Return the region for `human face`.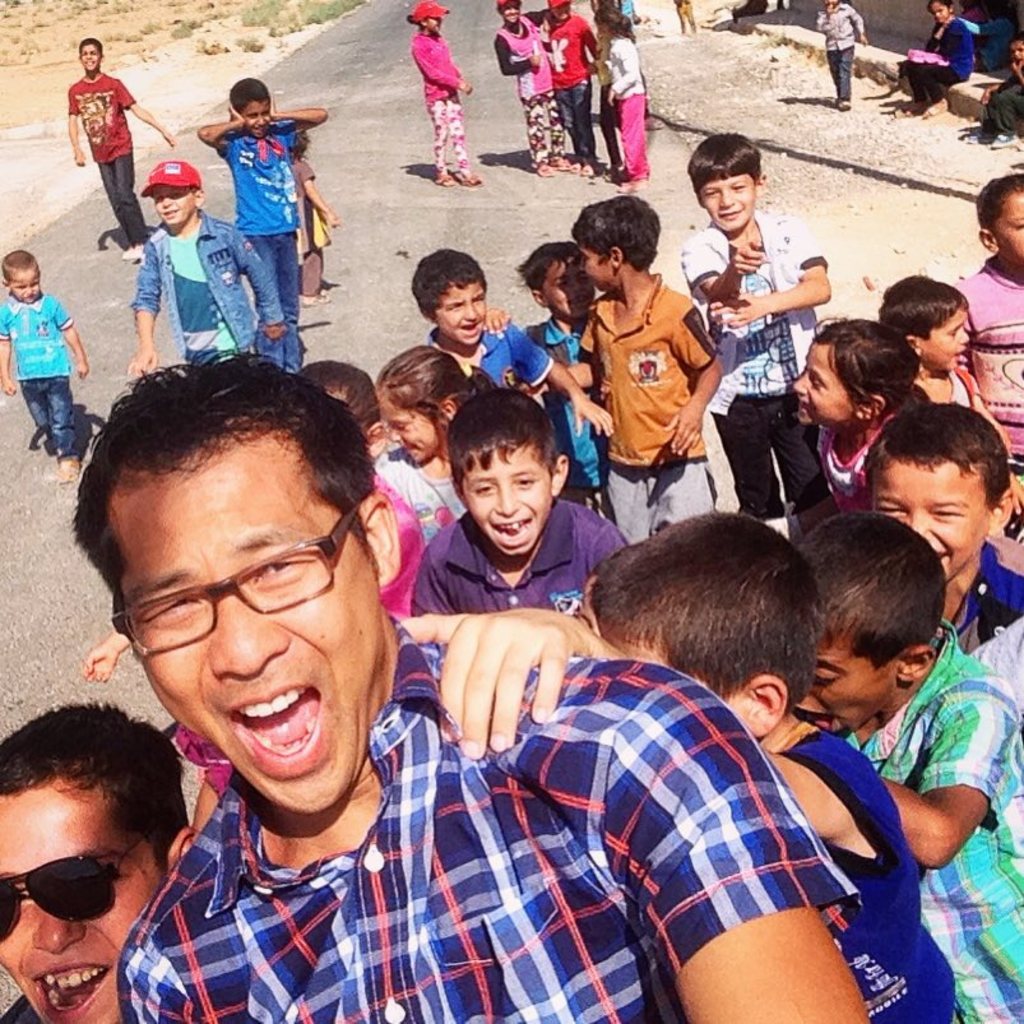
bbox=[784, 338, 854, 422].
